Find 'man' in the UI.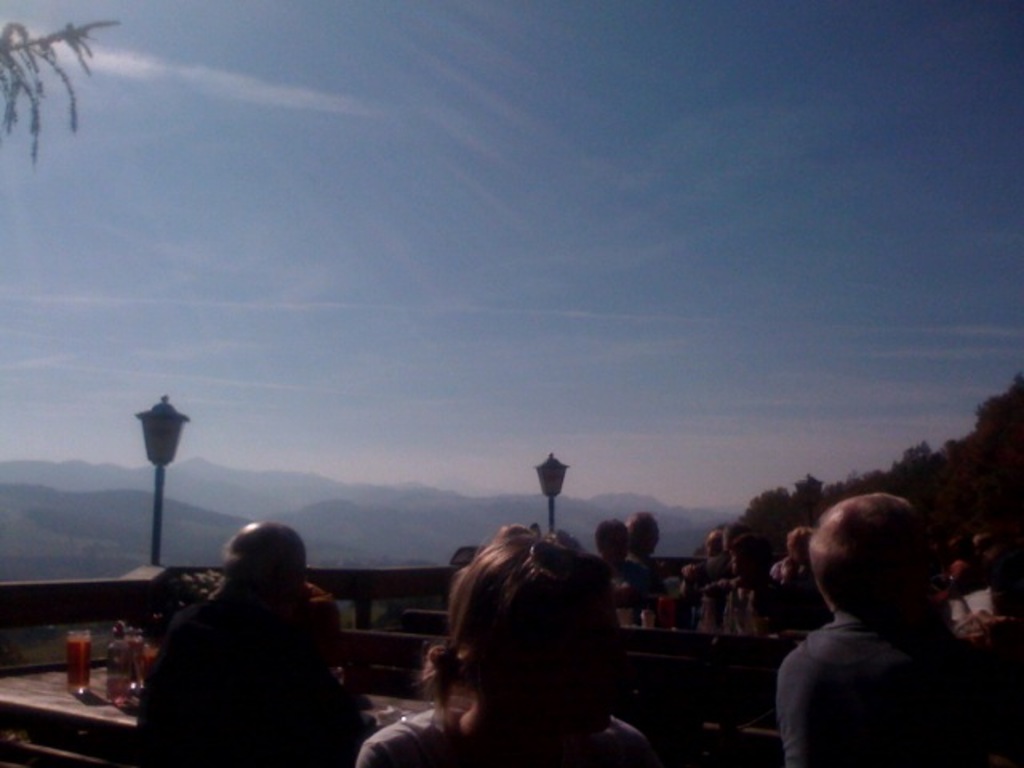
UI element at (left=744, top=490, right=994, bottom=758).
